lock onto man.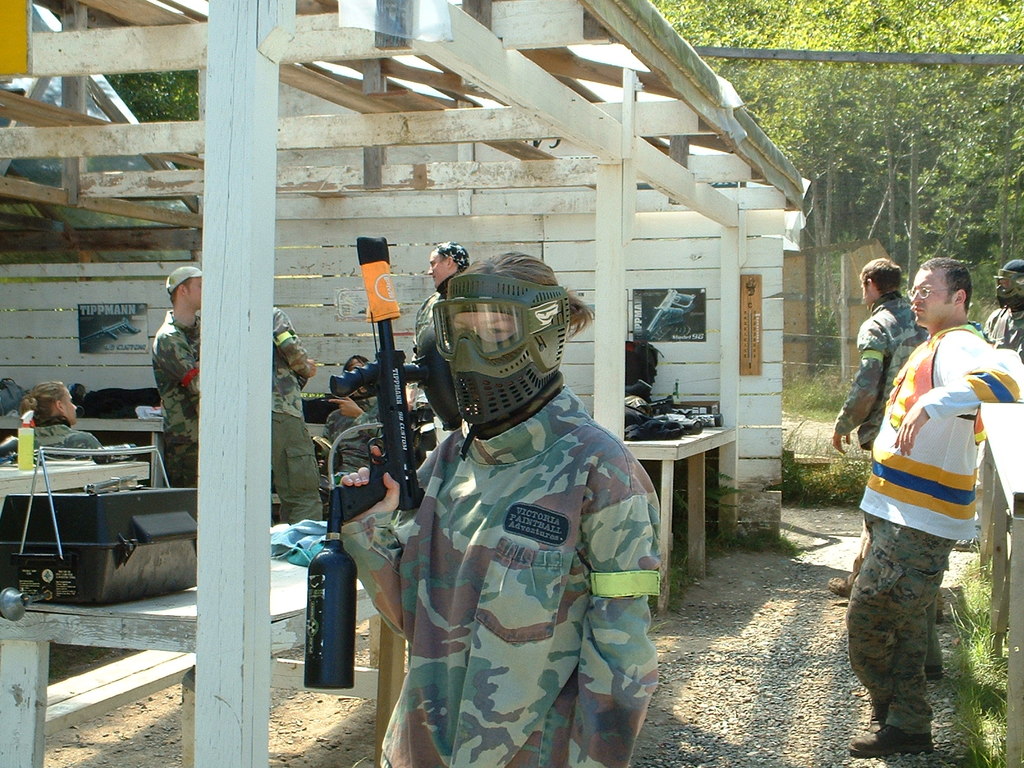
Locked: box(838, 260, 1023, 753).
